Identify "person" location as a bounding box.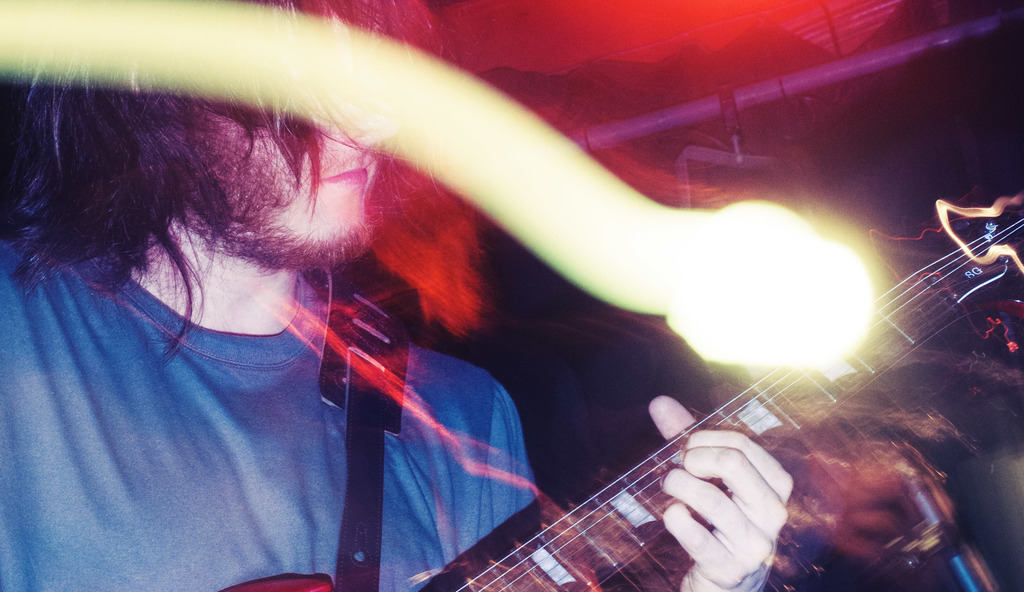
Rect(10, 0, 793, 591).
